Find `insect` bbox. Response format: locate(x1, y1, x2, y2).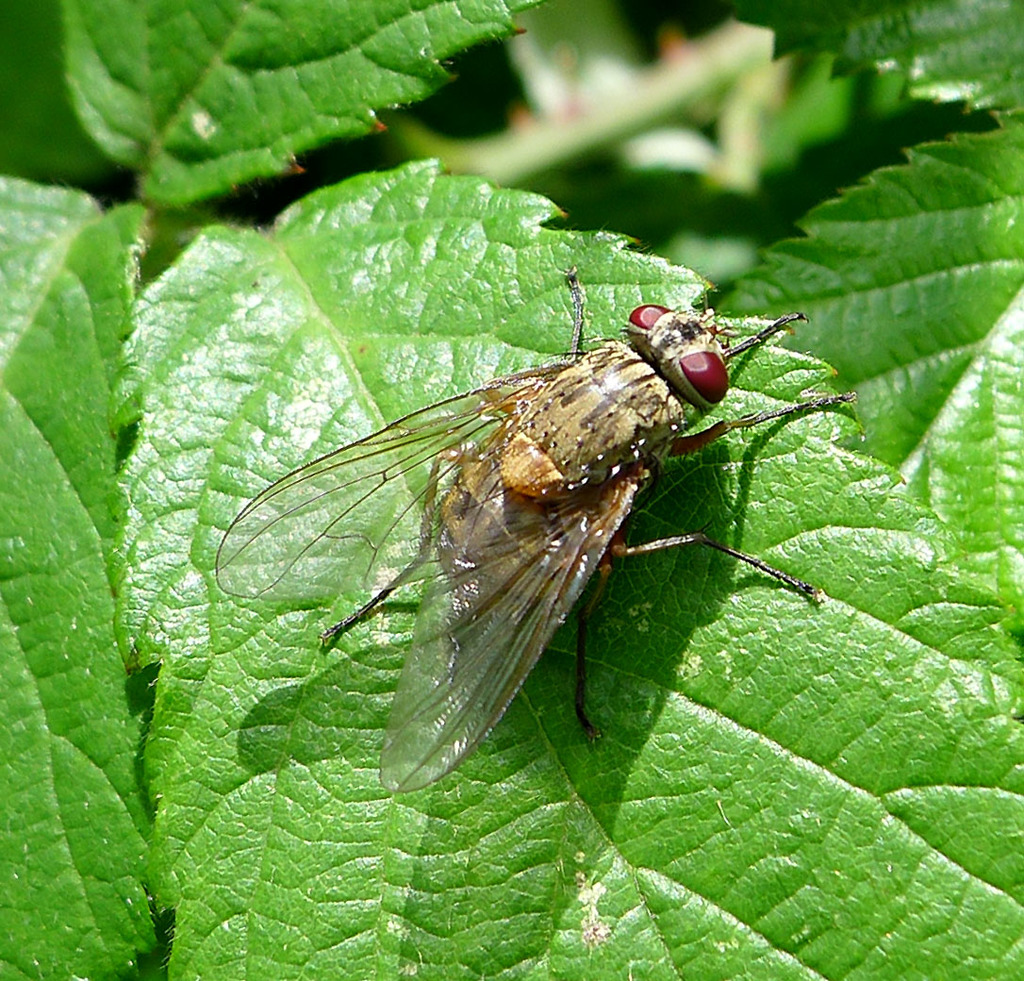
locate(206, 260, 852, 795).
